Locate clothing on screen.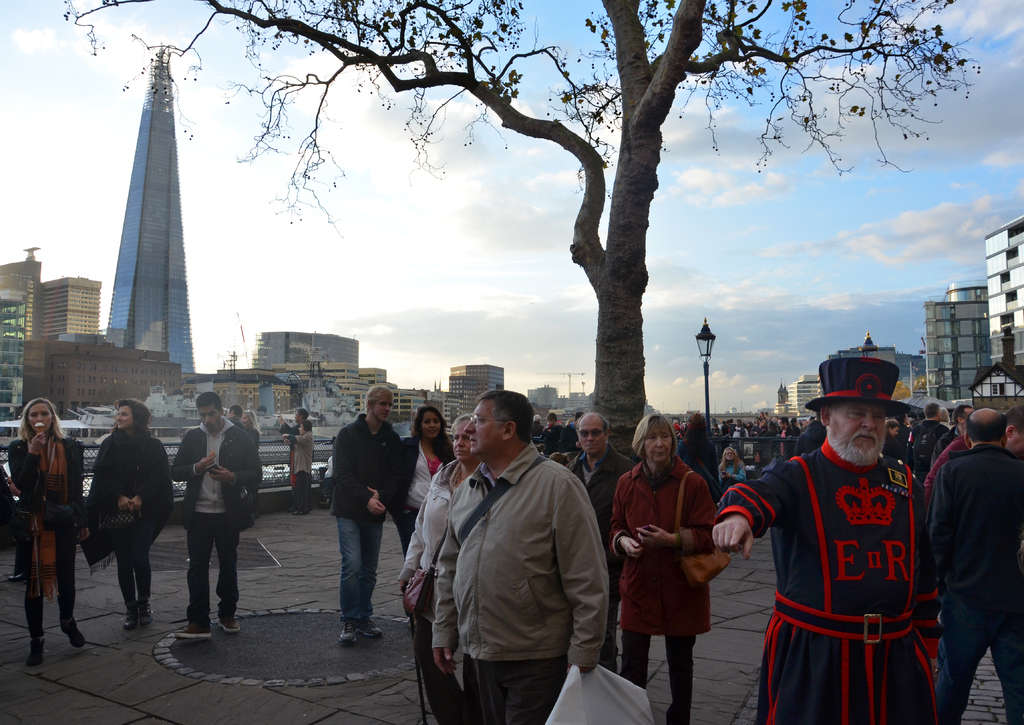
On screen at crop(611, 455, 722, 724).
